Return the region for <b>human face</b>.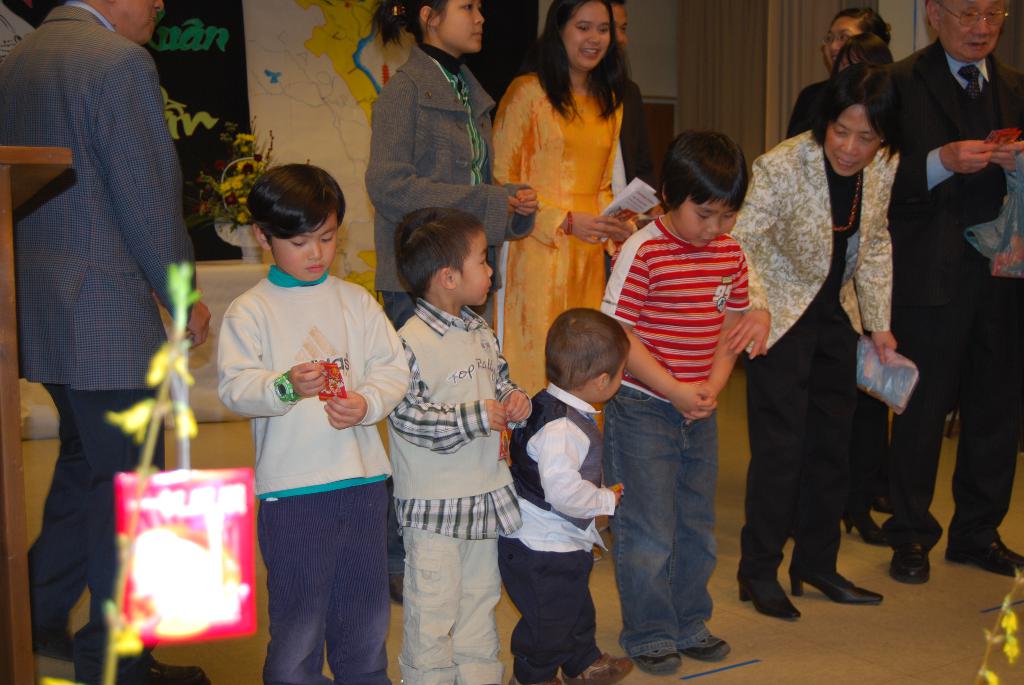
x1=602, y1=353, x2=630, y2=403.
